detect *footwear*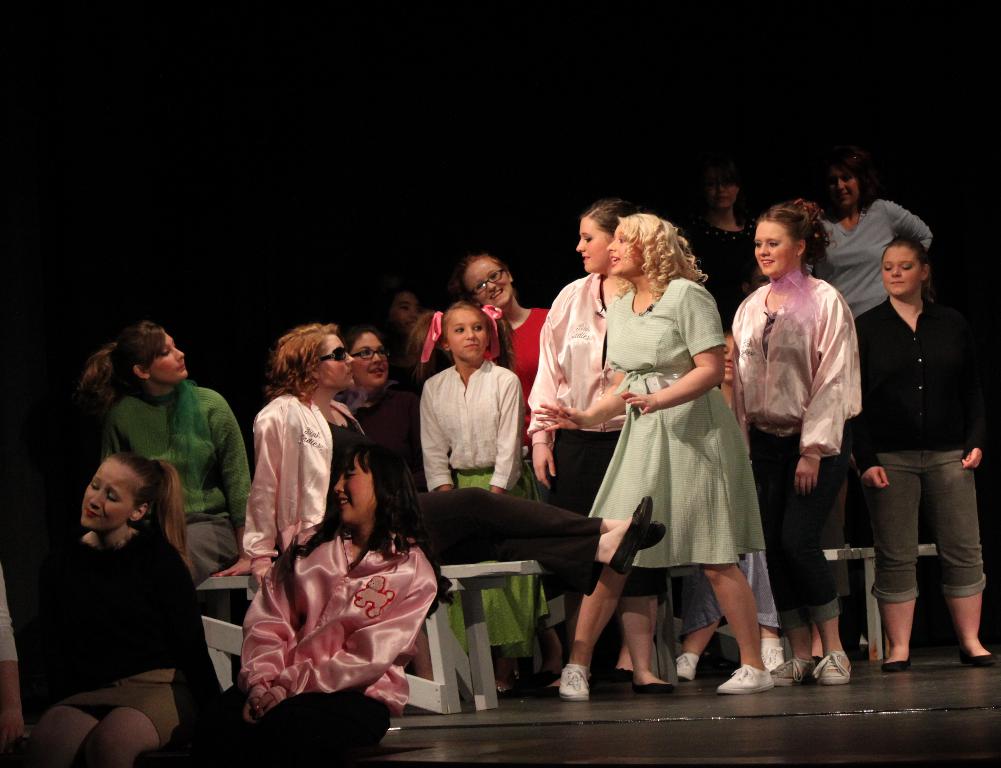
<box>628,667,682,690</box>
